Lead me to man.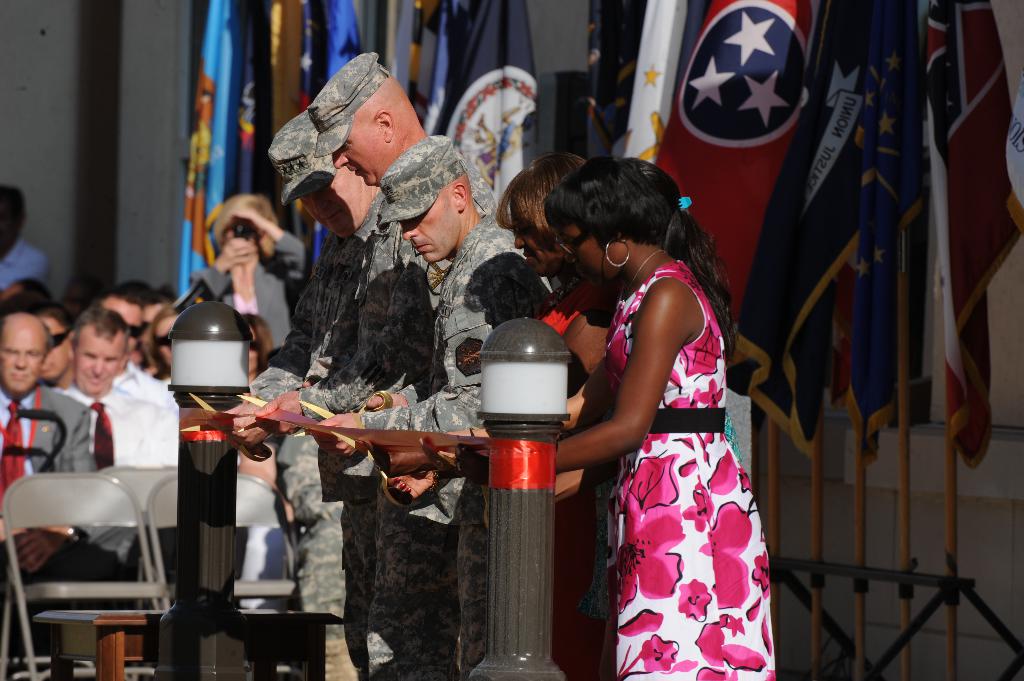
Lead to x1=51, y1=300, x2=196, y2=471.
